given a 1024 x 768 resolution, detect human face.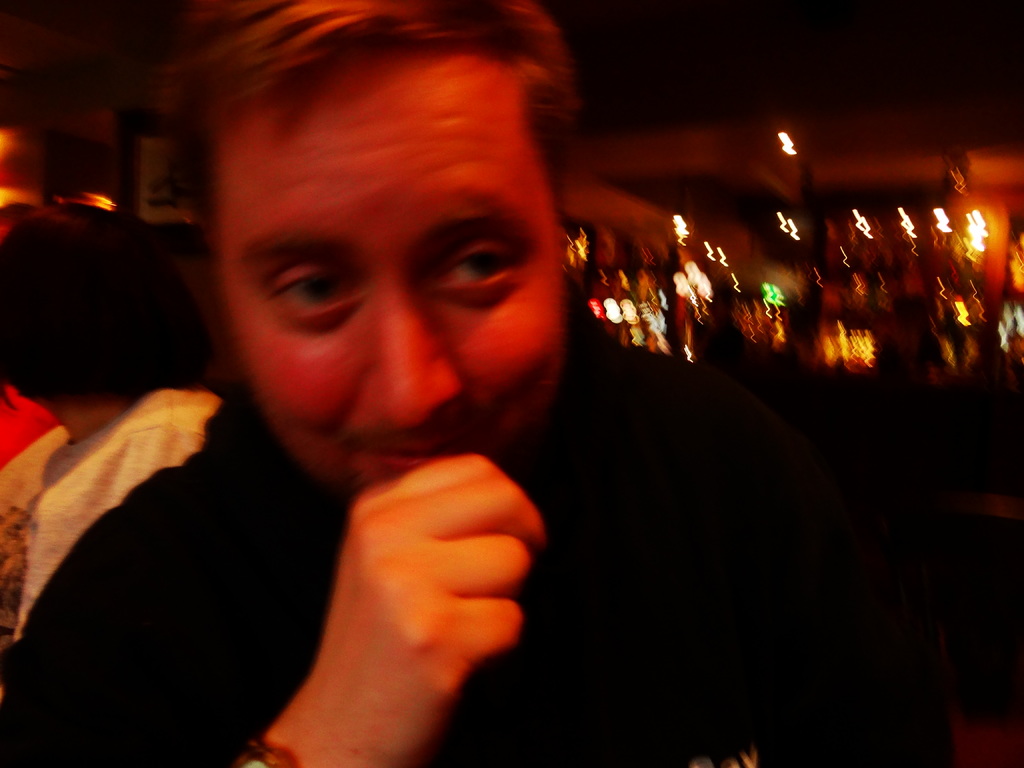
216, 44, 562, 496.
